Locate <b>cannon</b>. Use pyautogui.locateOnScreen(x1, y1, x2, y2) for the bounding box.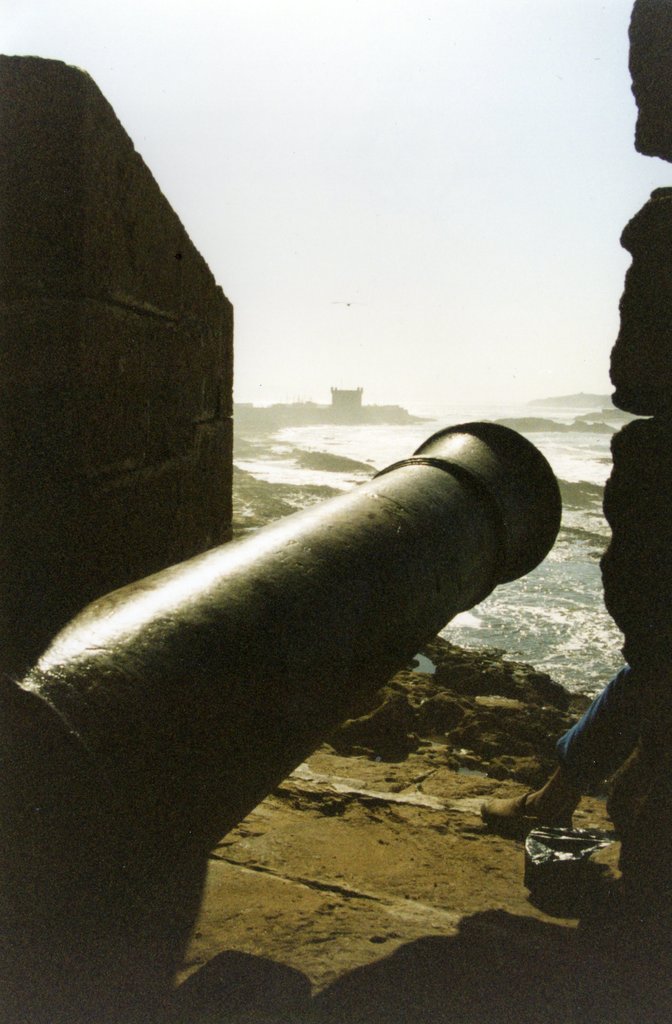
pyautogui.locateOnScreen(0, 416, 566, 956).
